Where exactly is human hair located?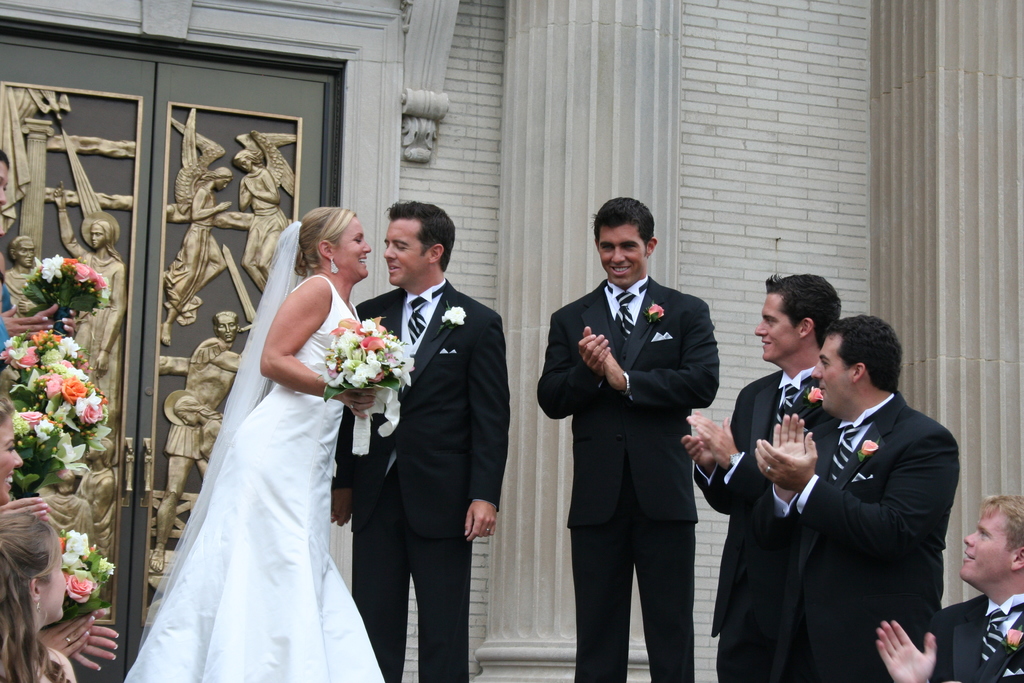
Its bounding box is BBox(765, 270, 843, 352).
